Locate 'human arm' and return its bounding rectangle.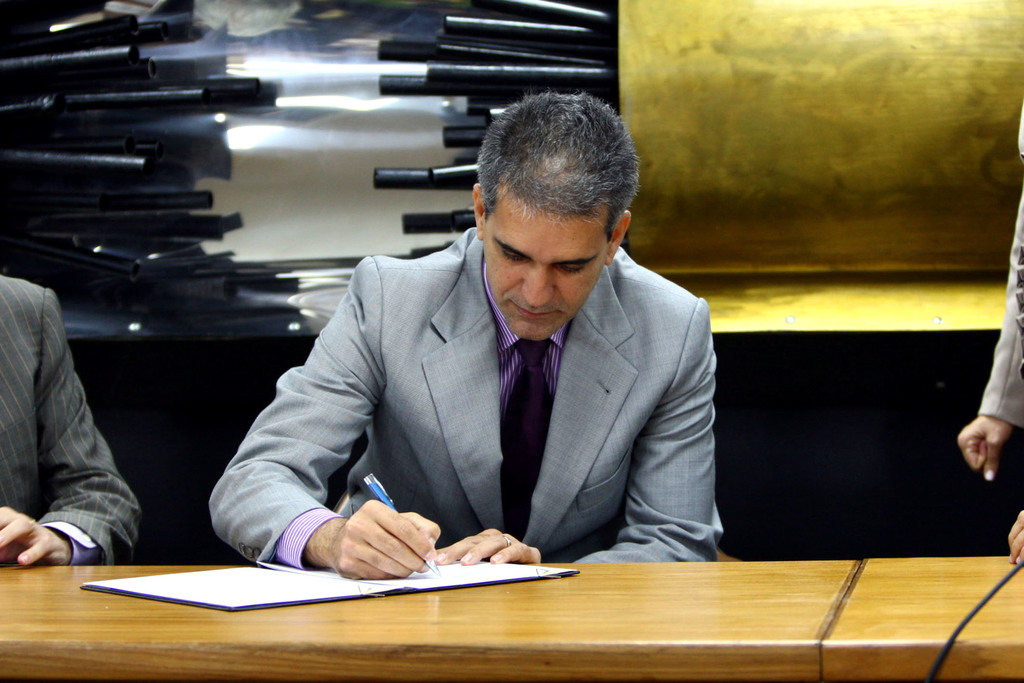
bbox=[429, 299, 729, 567].
